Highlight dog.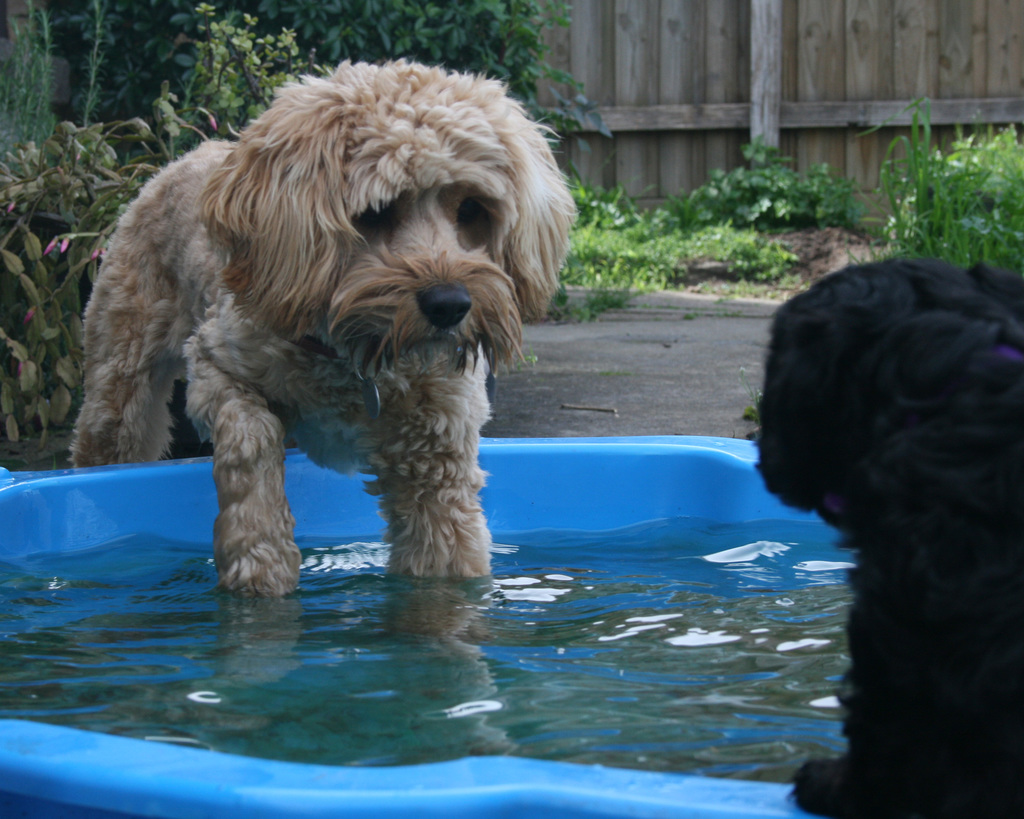
Highlighted region: box(754, 257, 1023, 818).
